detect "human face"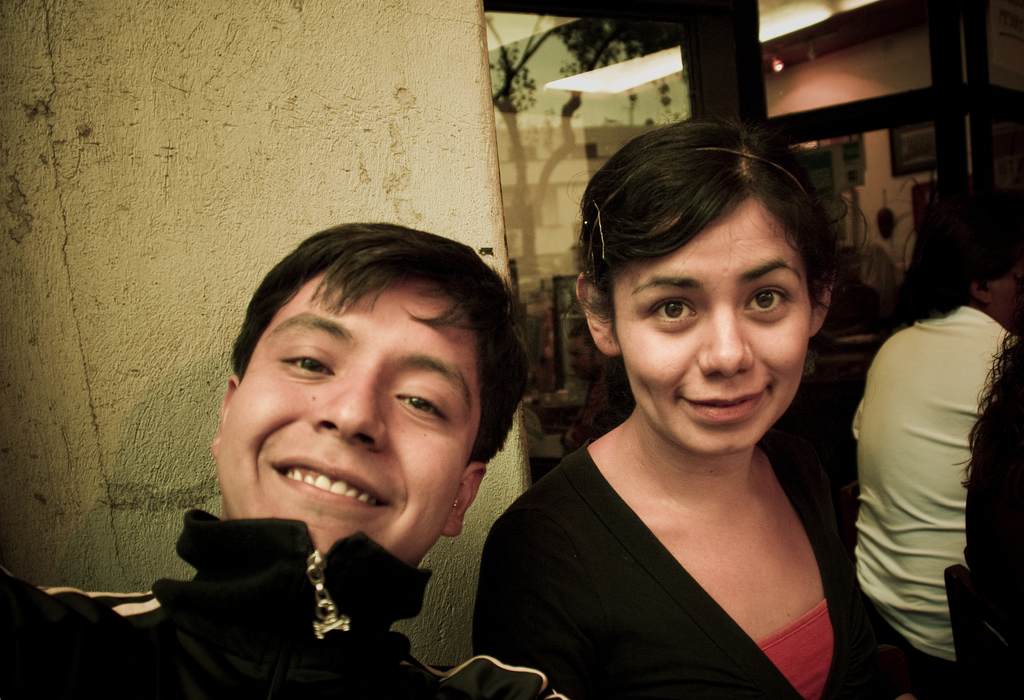
[left=612, top=195, right=809, bottom=456]
